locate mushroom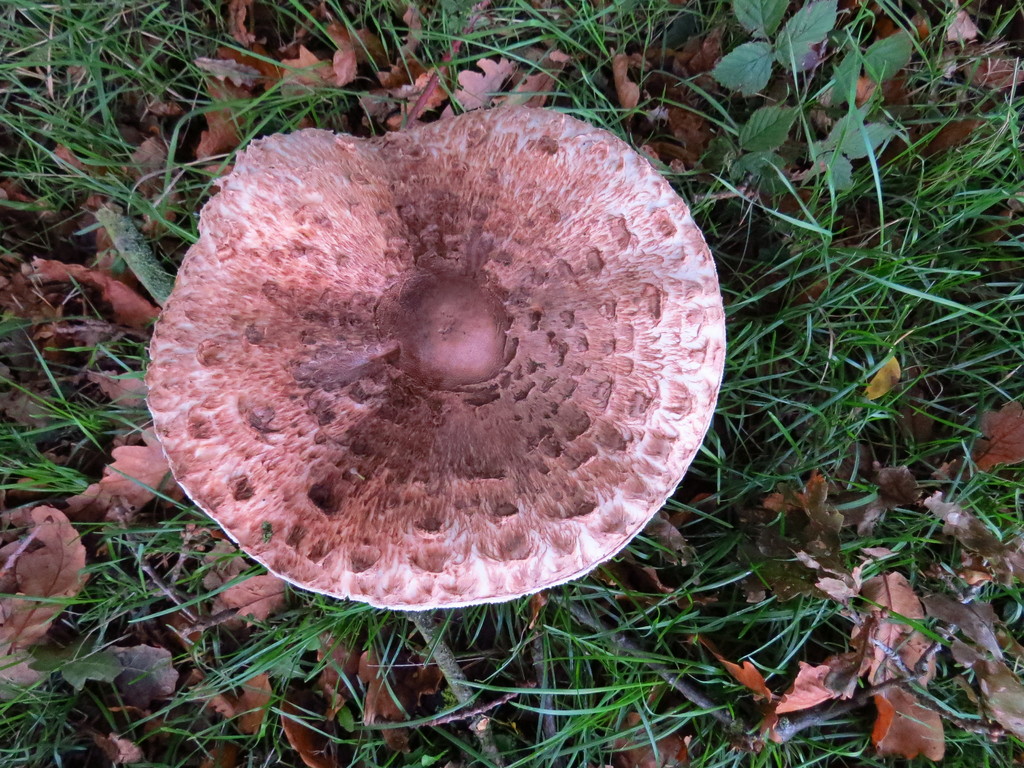
bbox=[127, 125, 709, 701]
